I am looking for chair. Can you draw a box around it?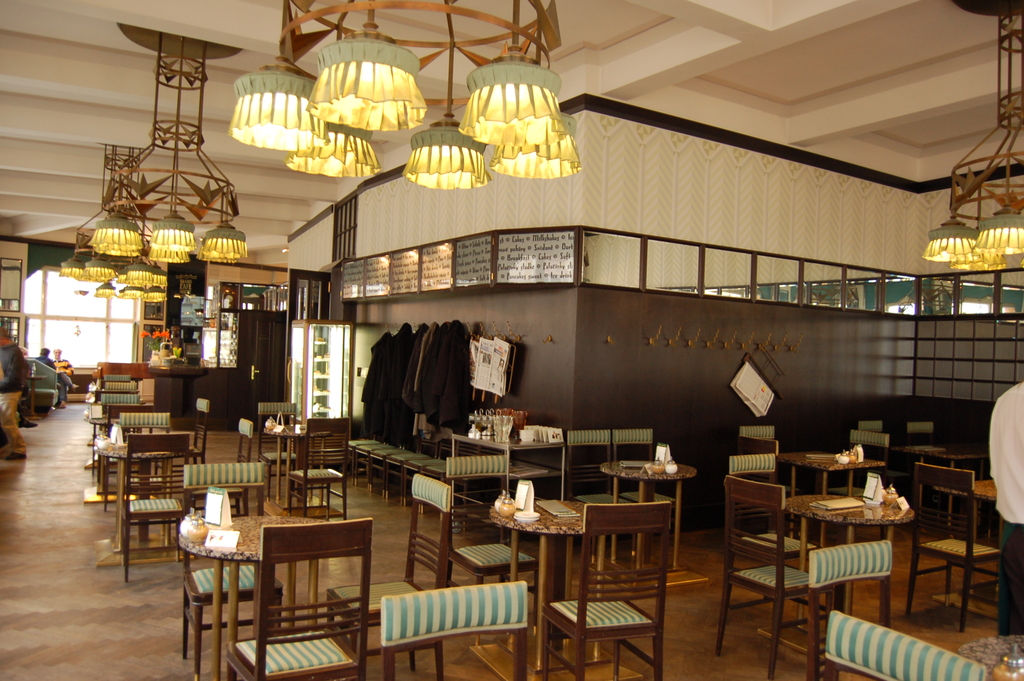
Sure, the bounding box is region(335, 410, 461, 511).
